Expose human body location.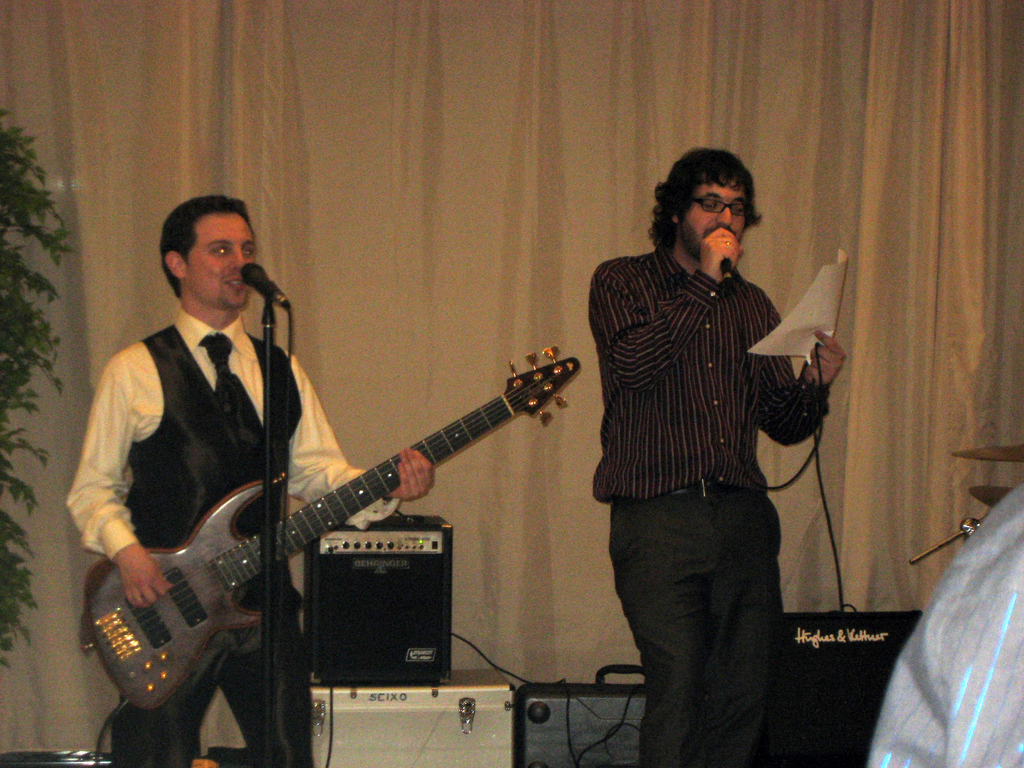
Exposed at select_region(60, 192, 436, 765).
